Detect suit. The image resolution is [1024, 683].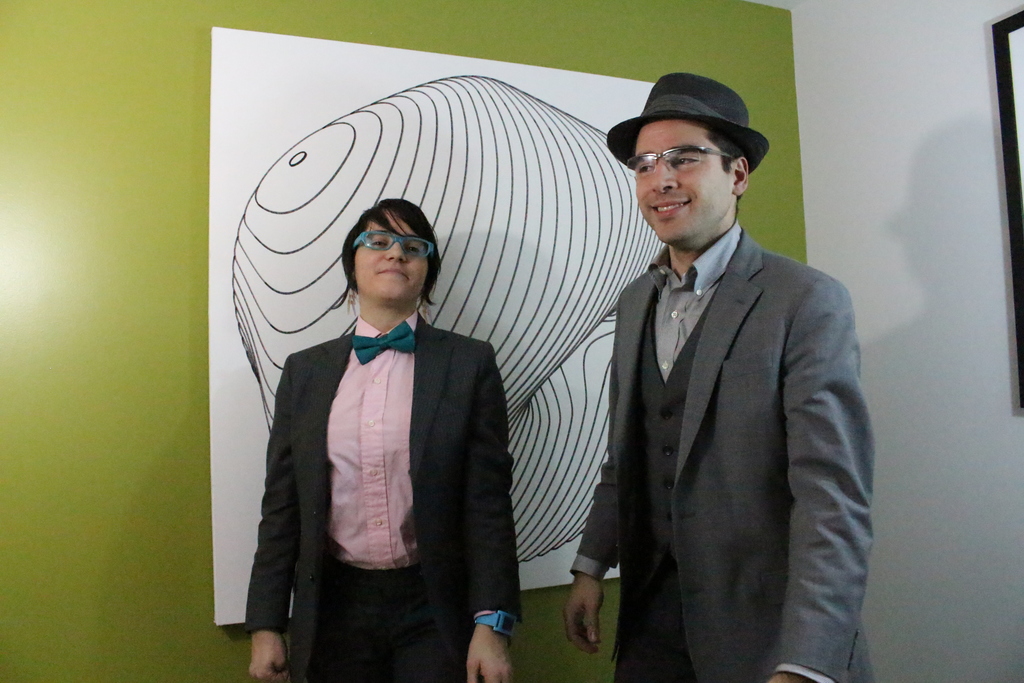
(x1=243, y1=313, x2=520, y2=682).
